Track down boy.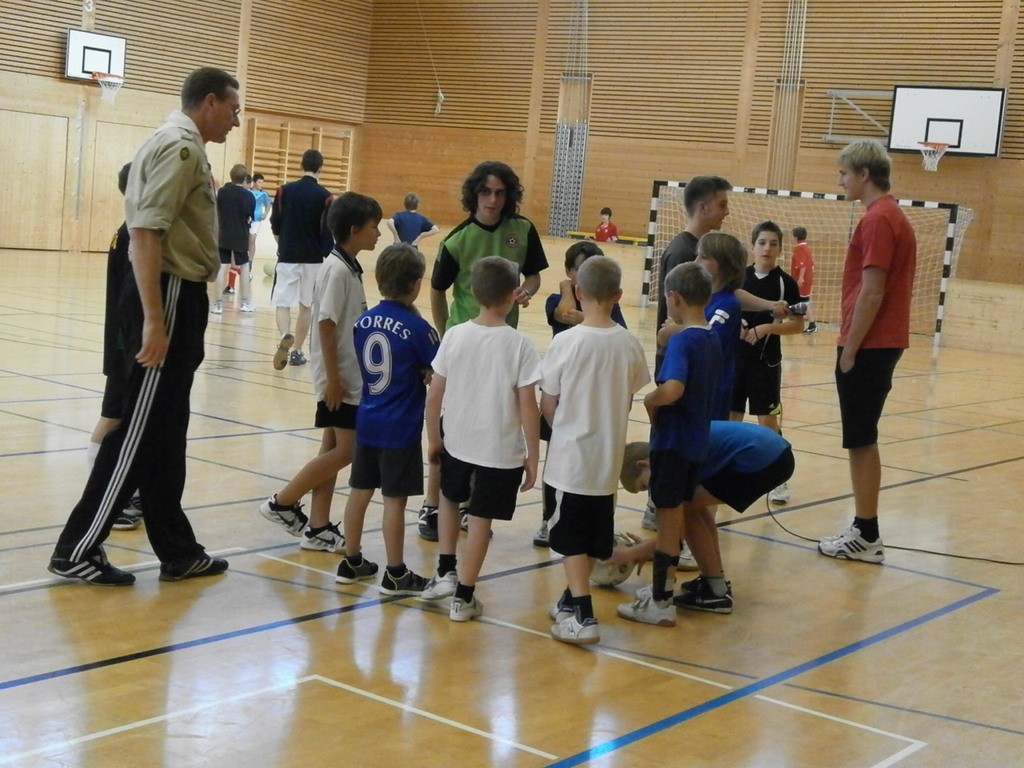
Tracked to crop(88, 162, 142, 530).
